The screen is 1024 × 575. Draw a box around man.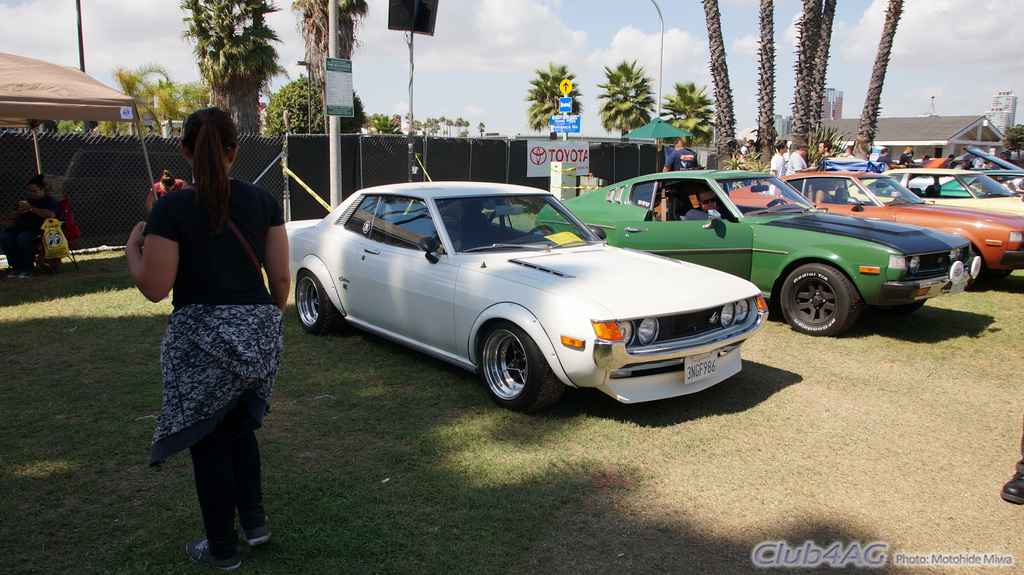
x1=739 y1=136 x2=754 y2=156.
